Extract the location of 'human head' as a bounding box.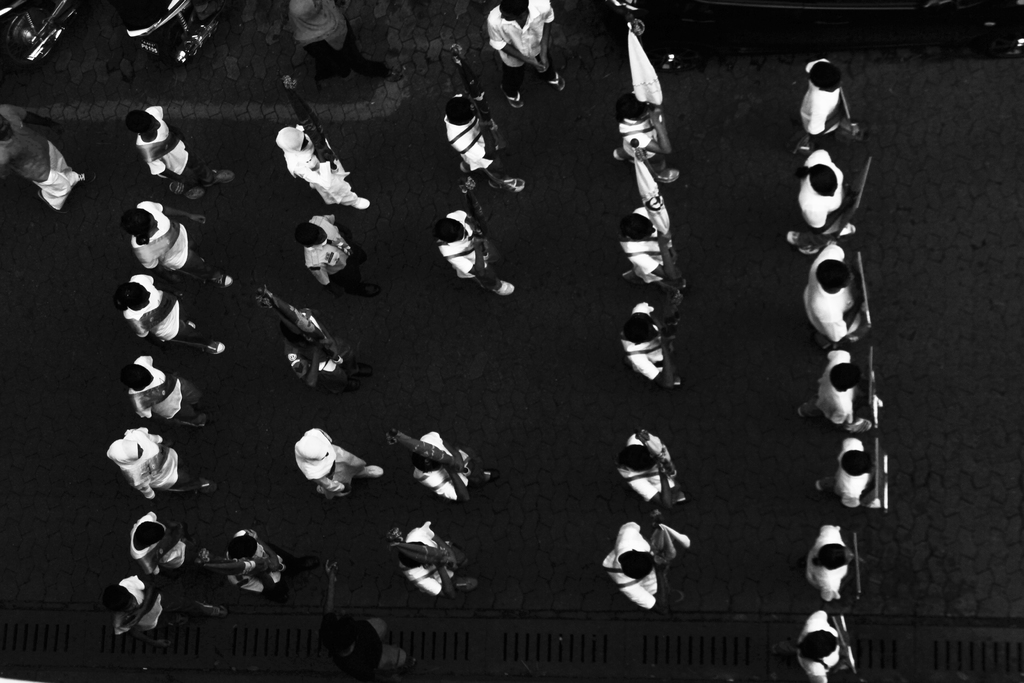
[615,95,643,121].
